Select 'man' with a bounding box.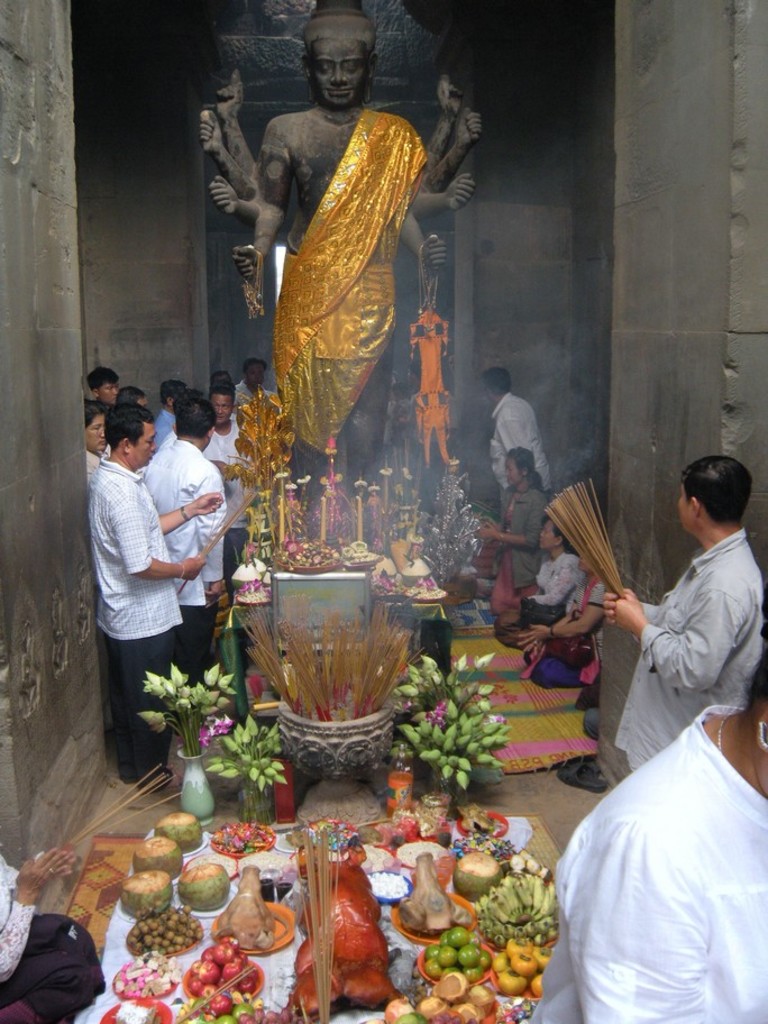
Rect(476, 366, 552, 503).
